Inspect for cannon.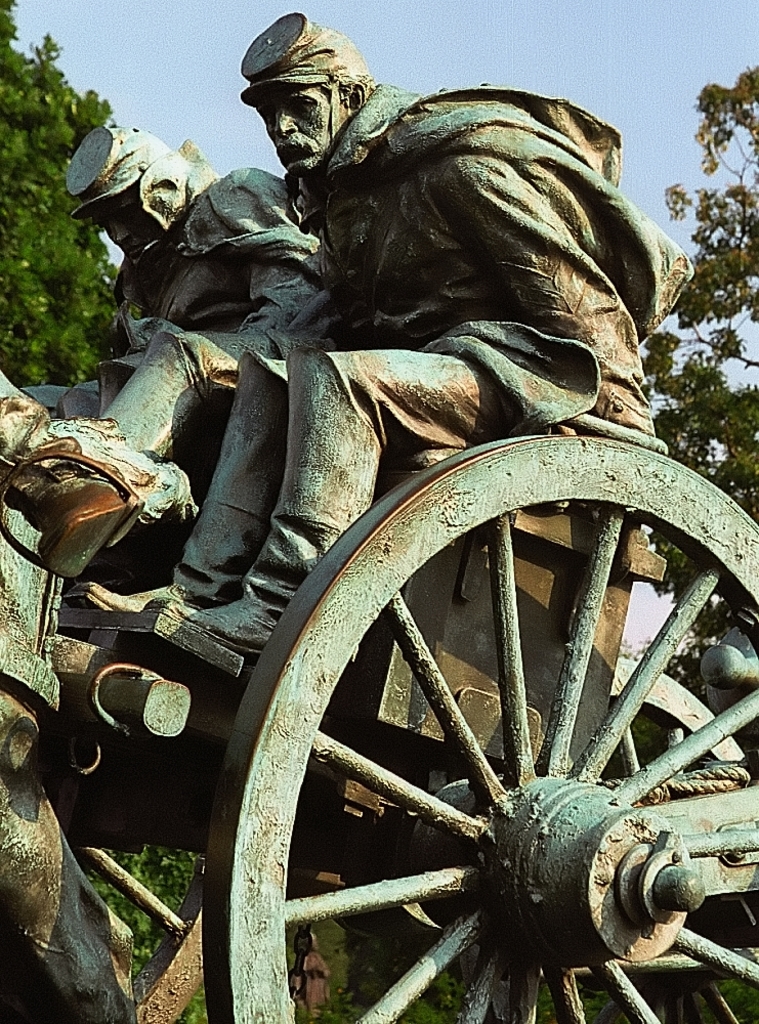
Inspection: bbox=[0, 427, 758, 1023].
